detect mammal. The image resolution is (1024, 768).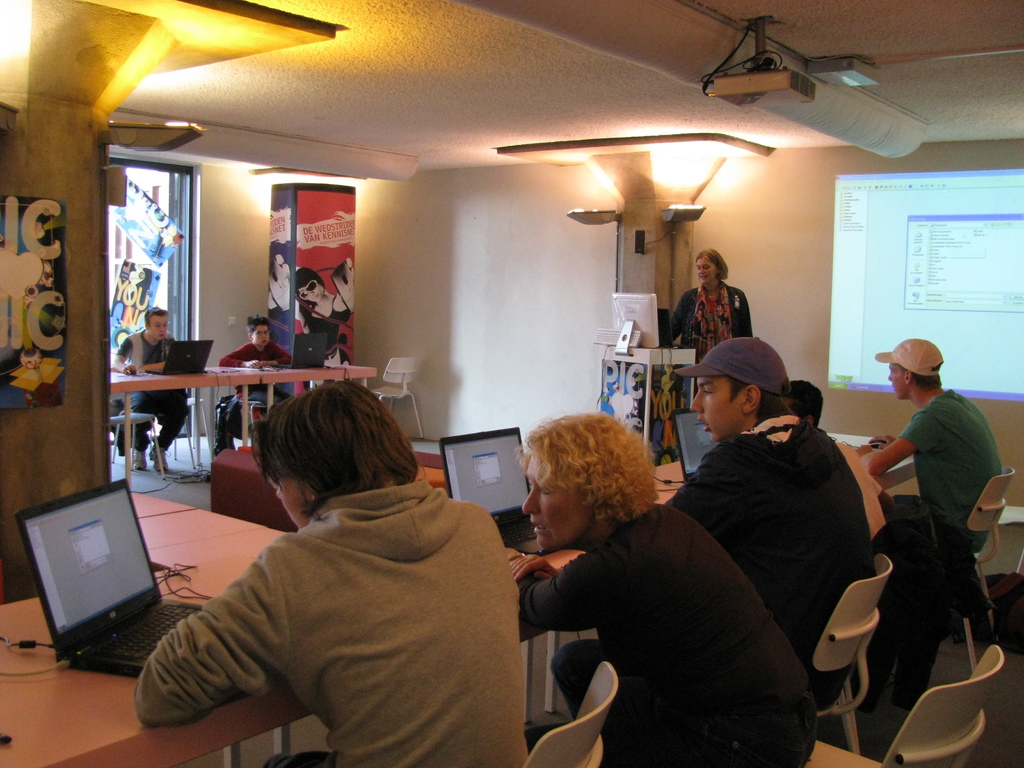
129/381/516/767.
